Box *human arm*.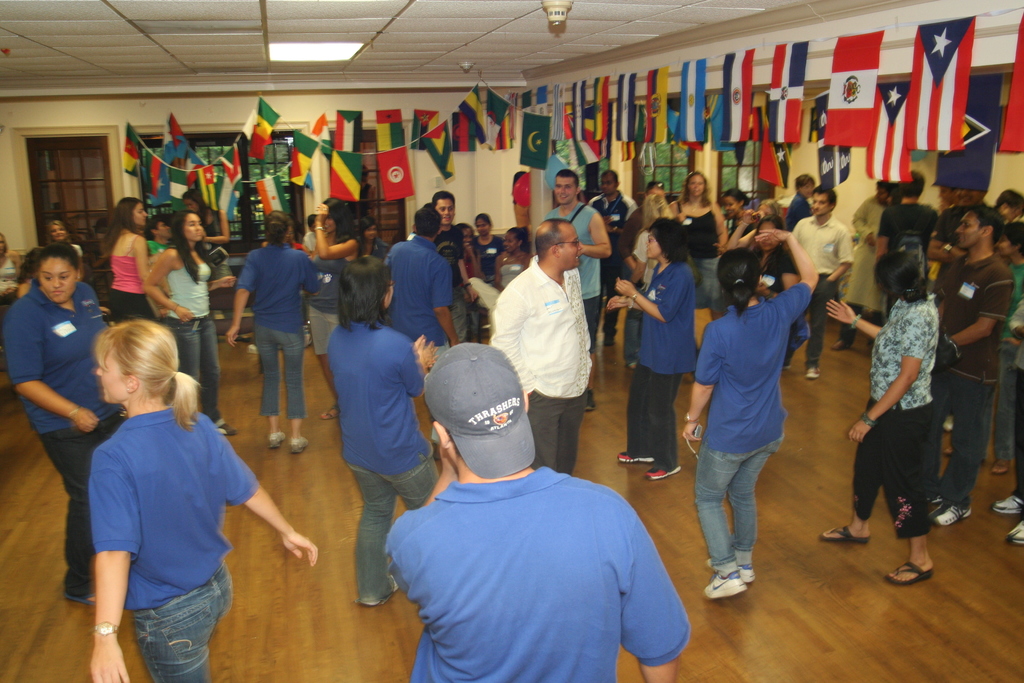
{"x1": 5, "y1": 306, "x2": 102, "y2": 432}.
